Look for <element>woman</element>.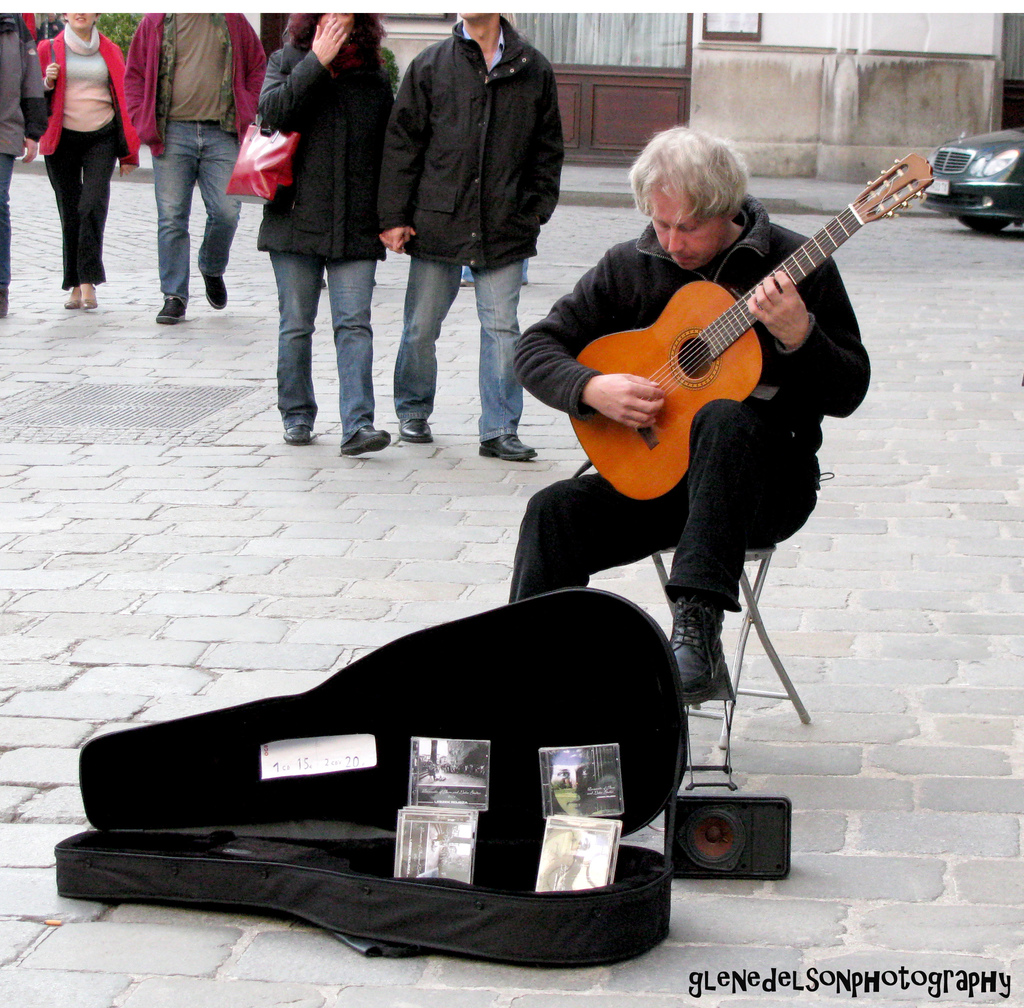
Found: 221,0,399,445.
